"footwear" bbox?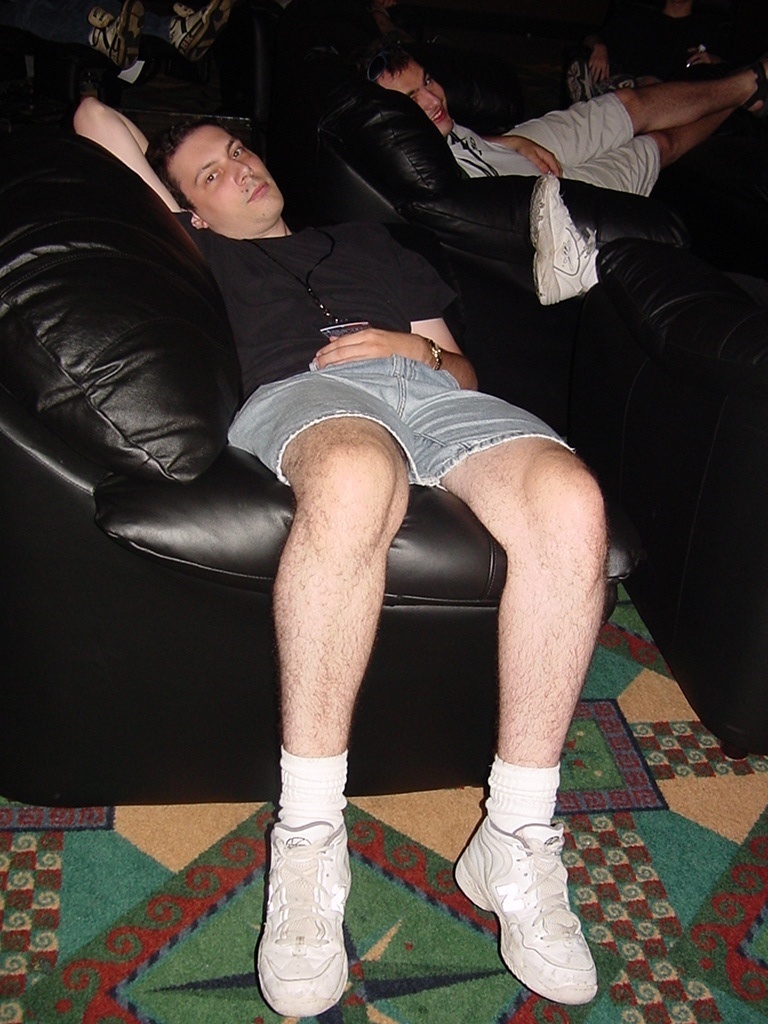
bbox=[449, 813, 600, 1006]
